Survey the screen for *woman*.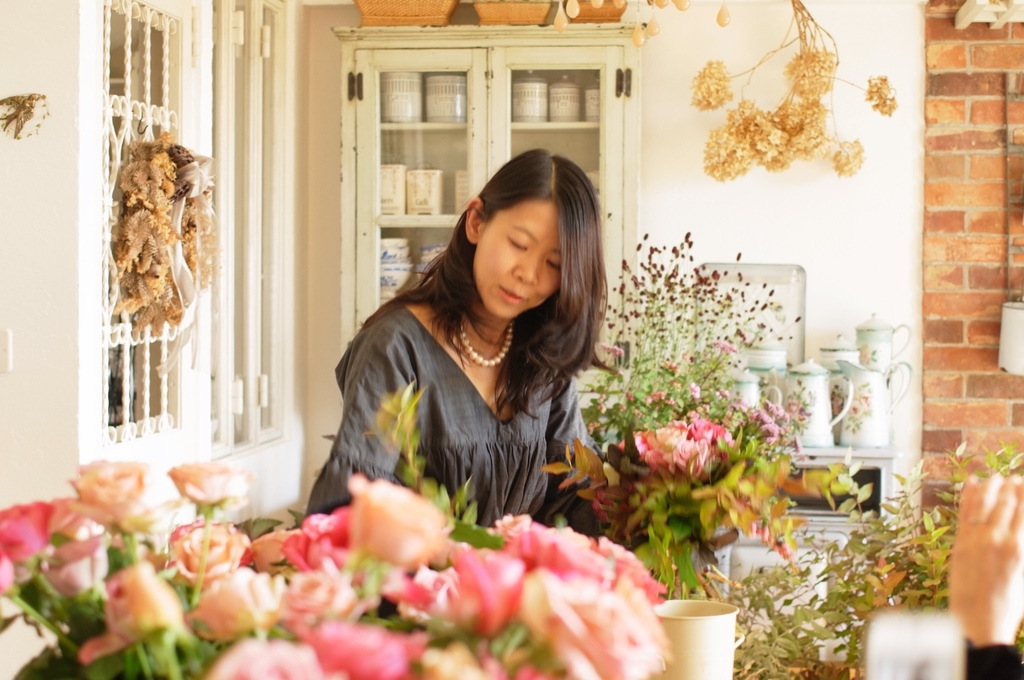
Survey found: <bbox>310, 143, 643, 546</bbox>.
